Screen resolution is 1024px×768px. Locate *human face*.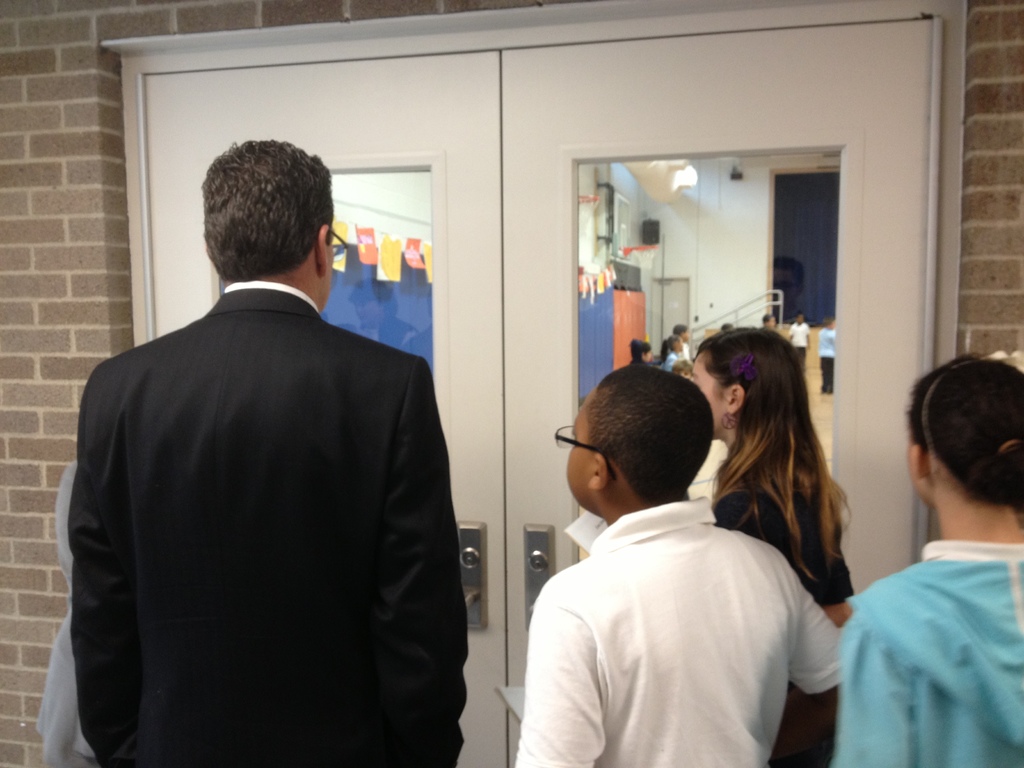
bbox=[676, 339, 684, 355].
